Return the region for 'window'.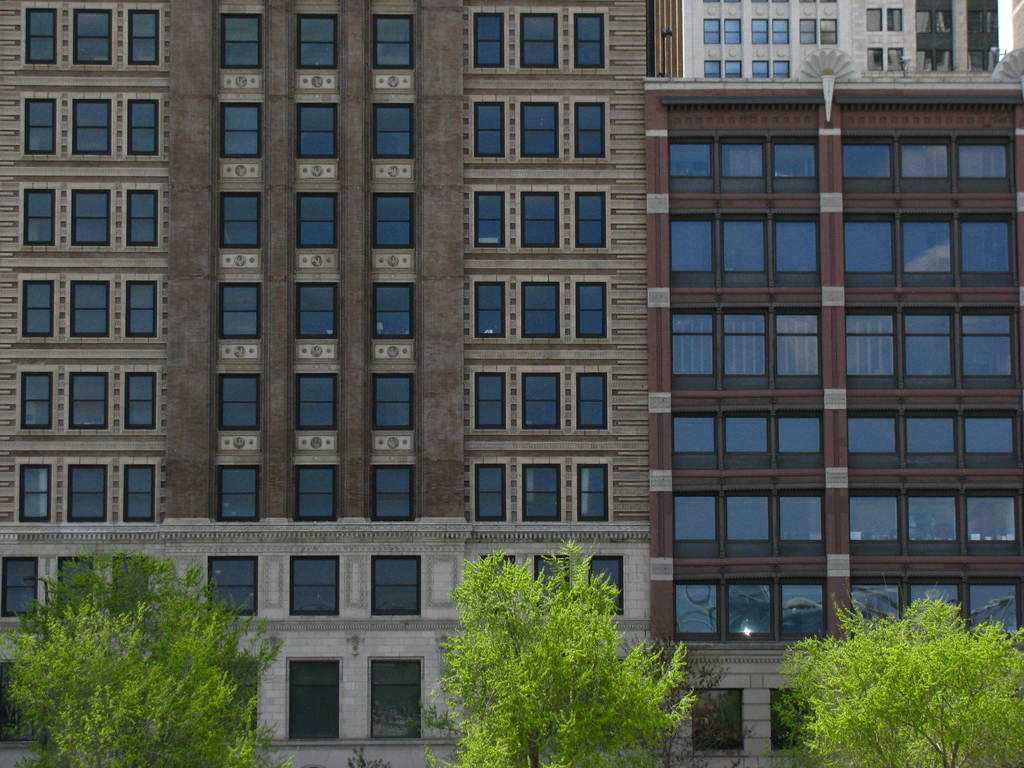
bbox=[74, 9, 113, 66].
